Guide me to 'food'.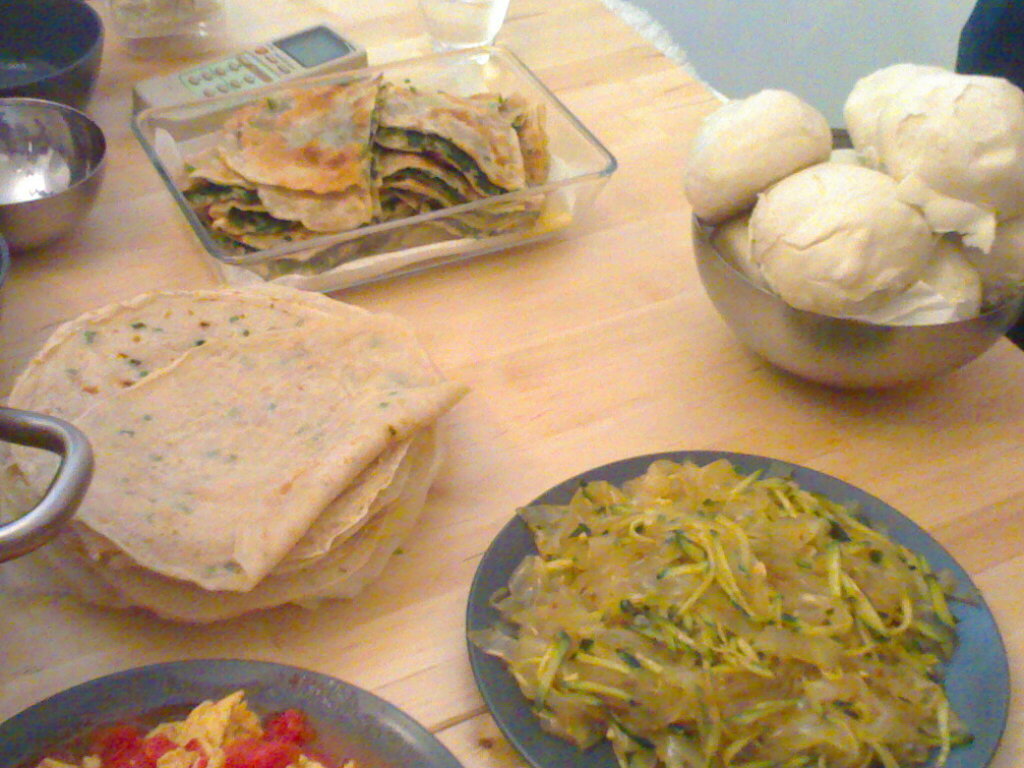
Guidance: [175, 72, 552, 233].
